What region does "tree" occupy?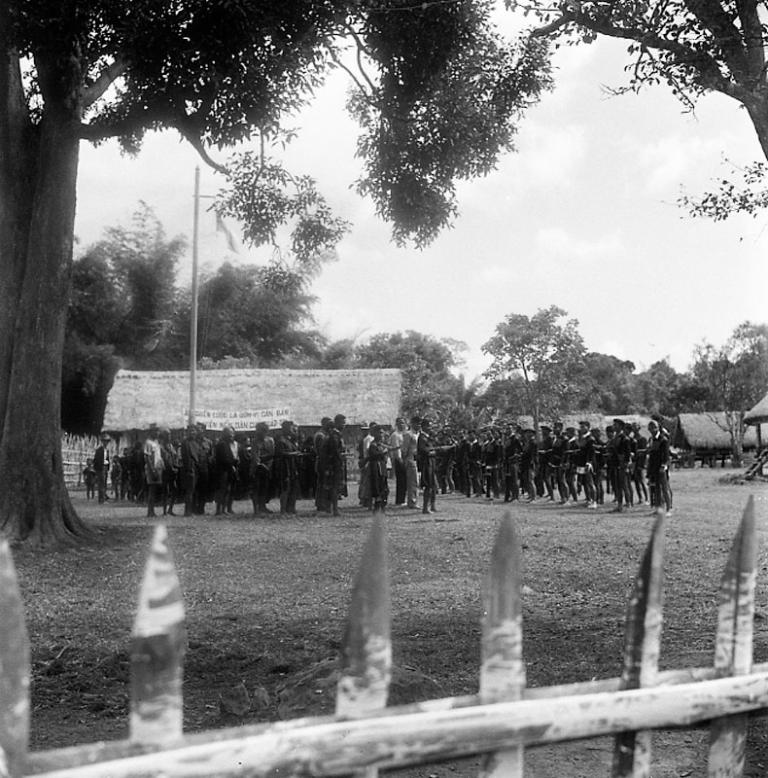
509 2 767 226.
